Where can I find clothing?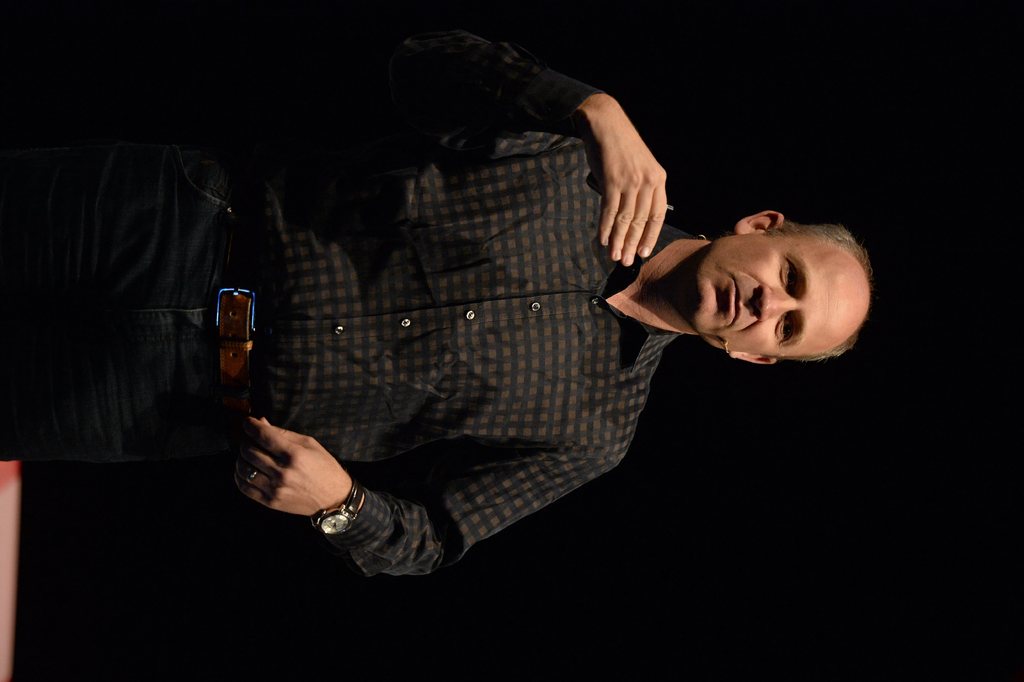
You can find it at rect(136, 29, 760, 588).
